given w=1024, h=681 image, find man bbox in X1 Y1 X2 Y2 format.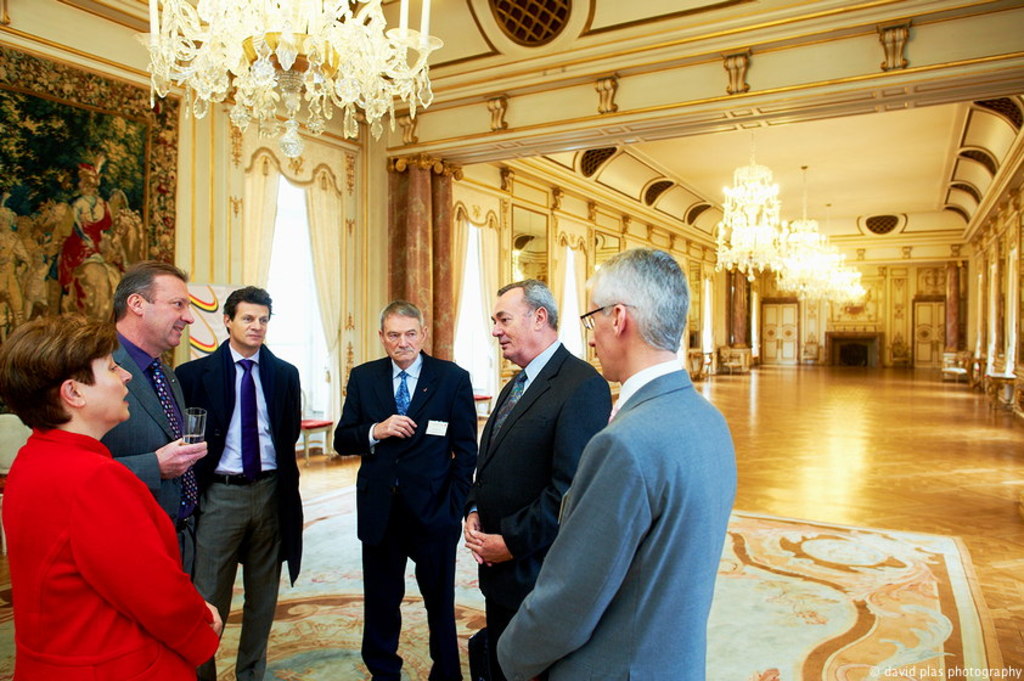
173 286 304 680.
